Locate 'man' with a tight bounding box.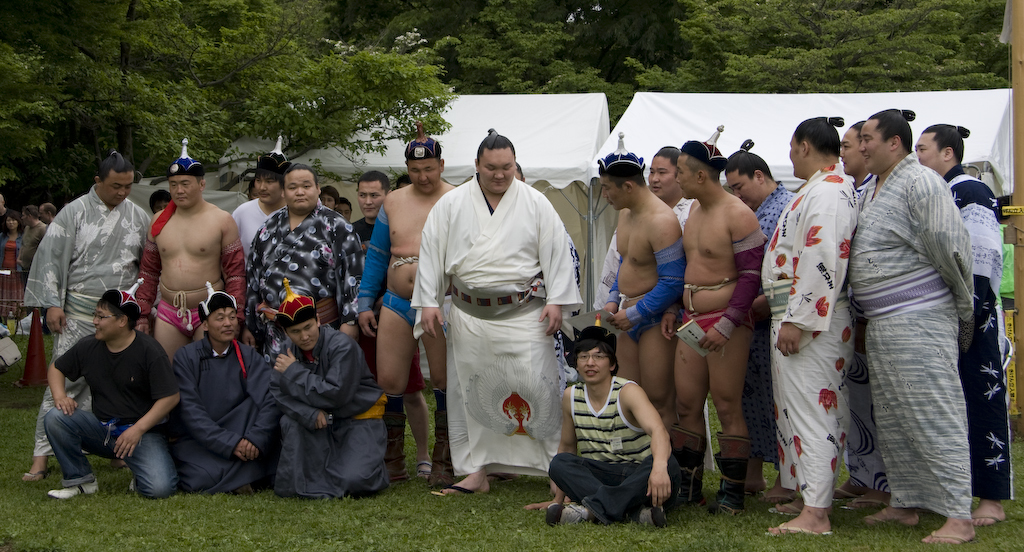
select_region(128, 167, 229, 371).
